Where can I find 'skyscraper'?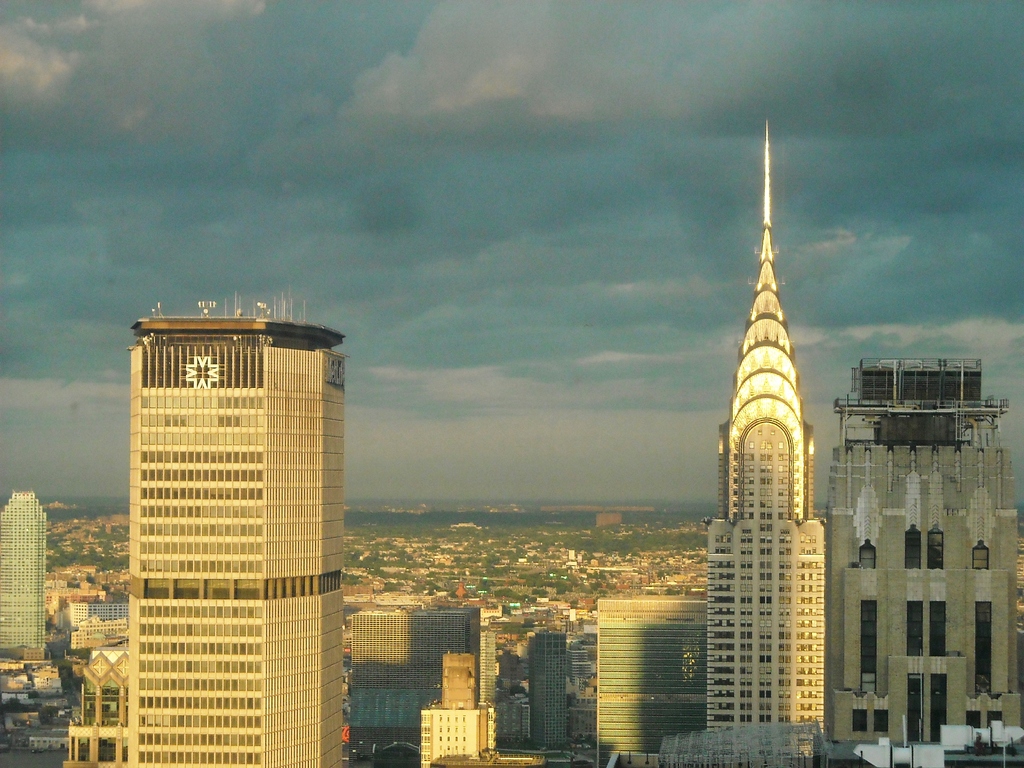
You can find it at (1, 484, 52, 655).
